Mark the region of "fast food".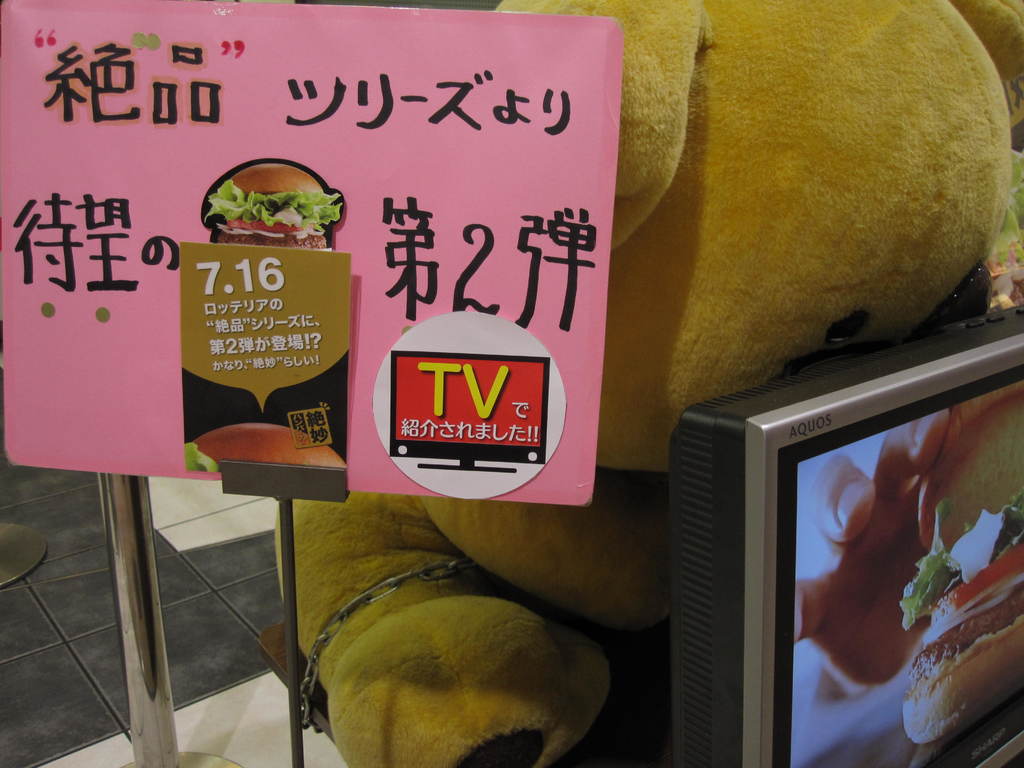
Region: 180/426/348/479.
